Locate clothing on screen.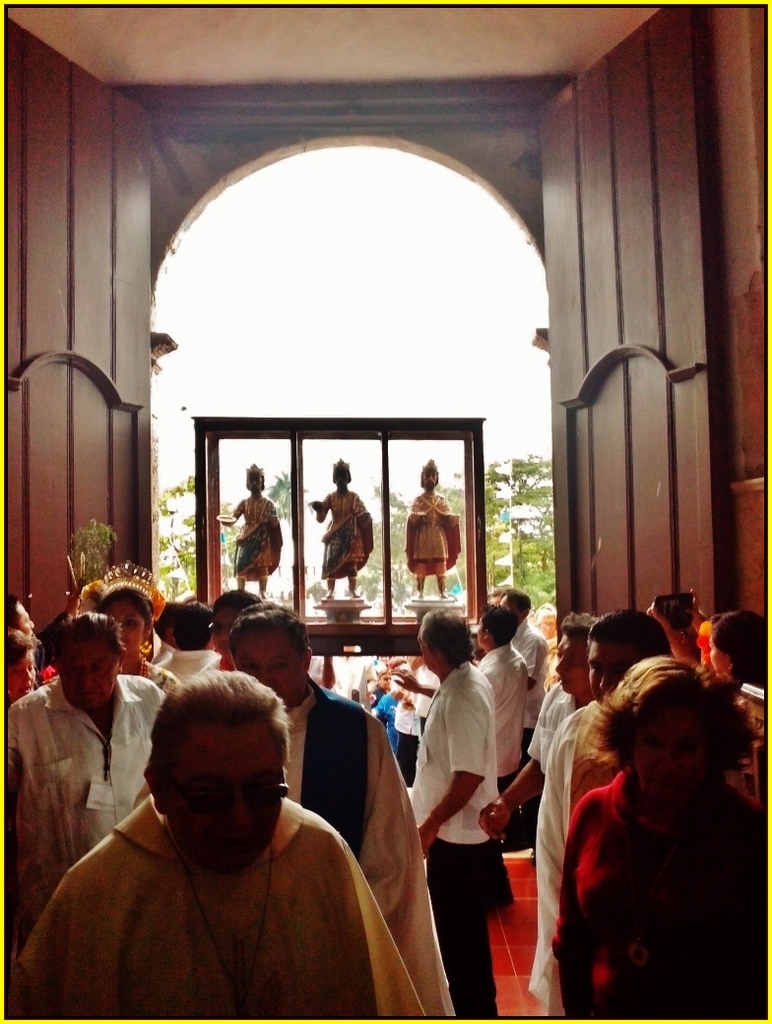
On screen at (x1=544, y1=690, x2=756, y2=990).
